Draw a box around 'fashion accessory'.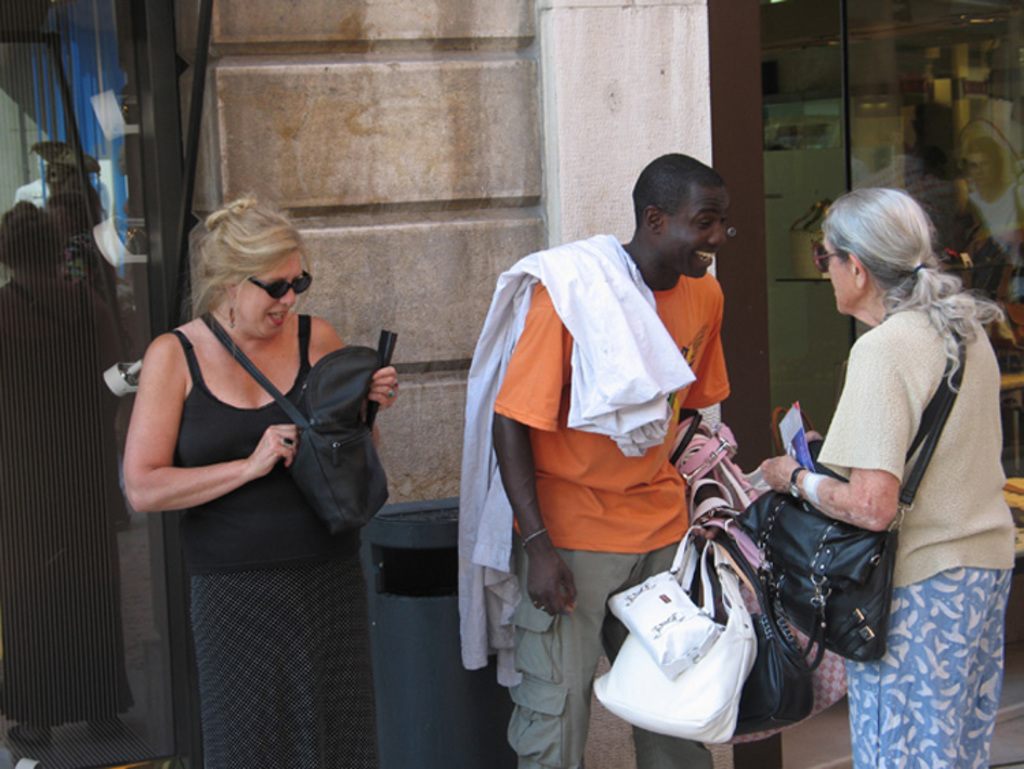
left=602, top=531, right=729, bottom=675.
